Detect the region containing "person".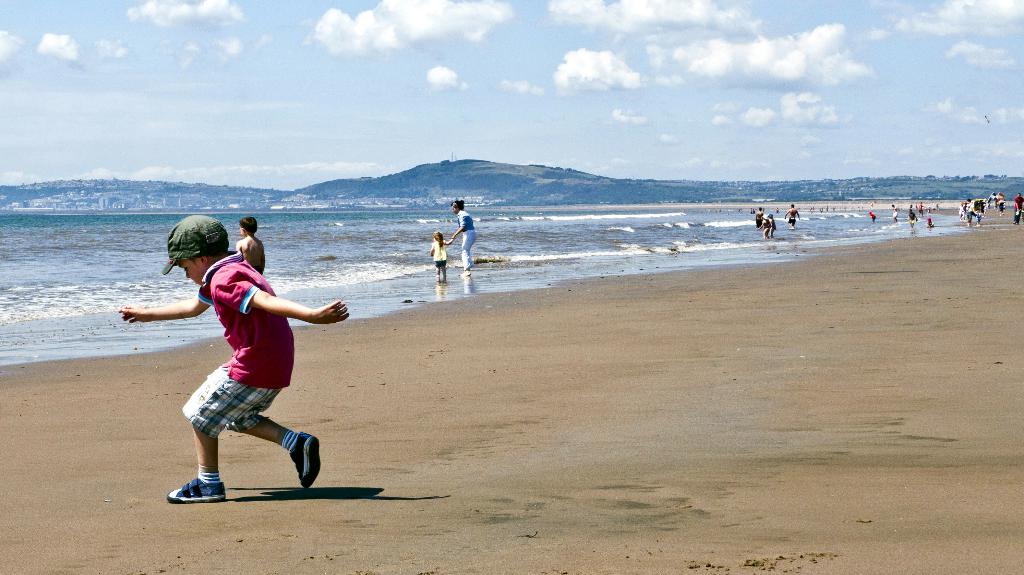
<region>426, 230, 456, 282</region>.
